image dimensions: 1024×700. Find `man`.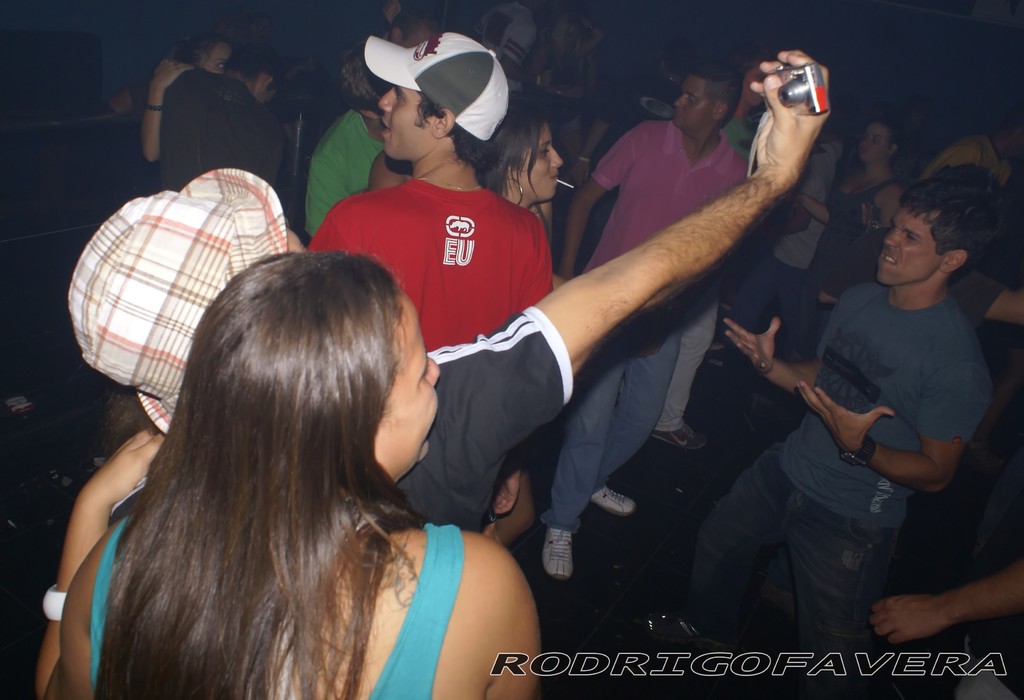
rect(41, 55, 840, 699).
